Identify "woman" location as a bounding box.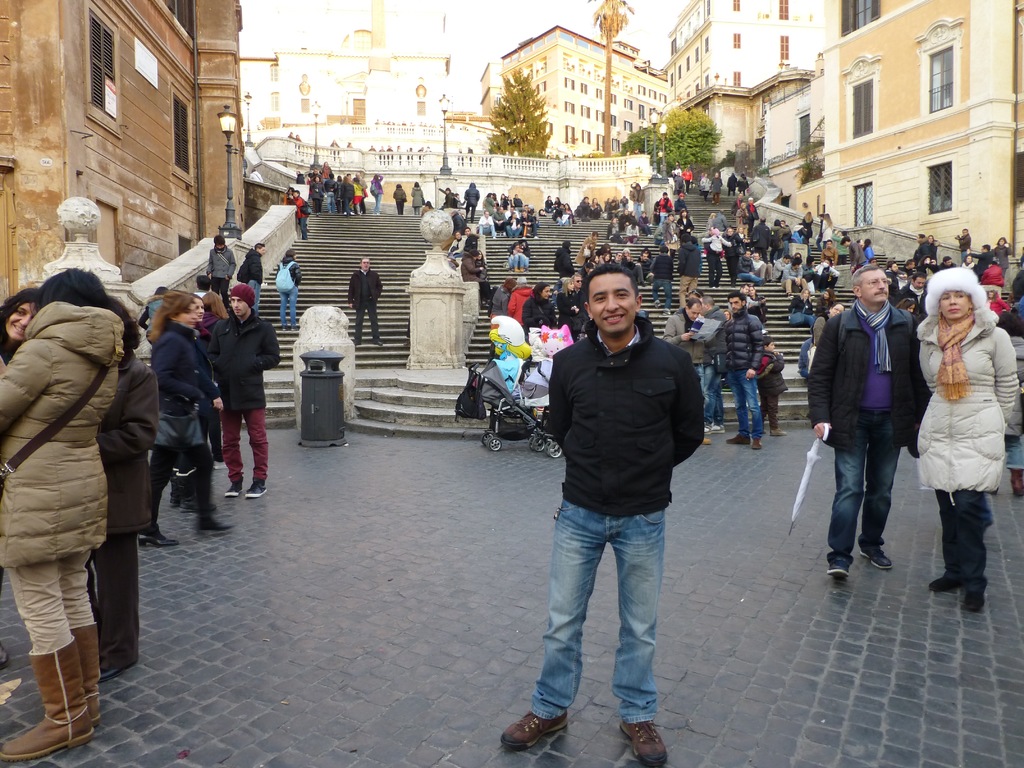
[left=678, top=209, right=694, bottom=235].
